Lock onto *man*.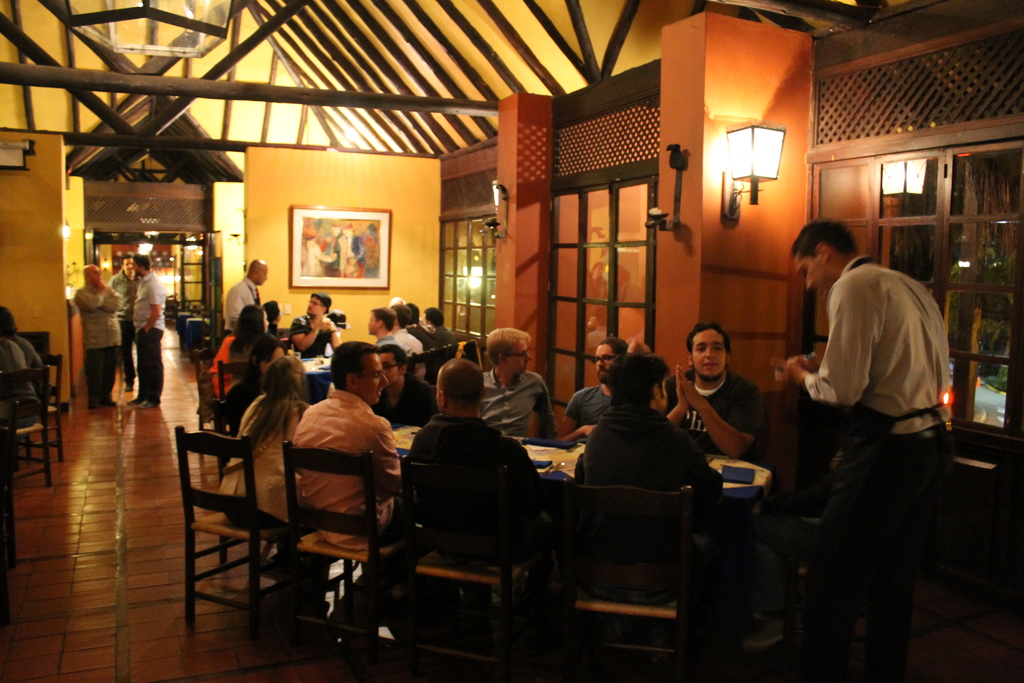
Locked: bbox=[283, 343, 404, 556].
